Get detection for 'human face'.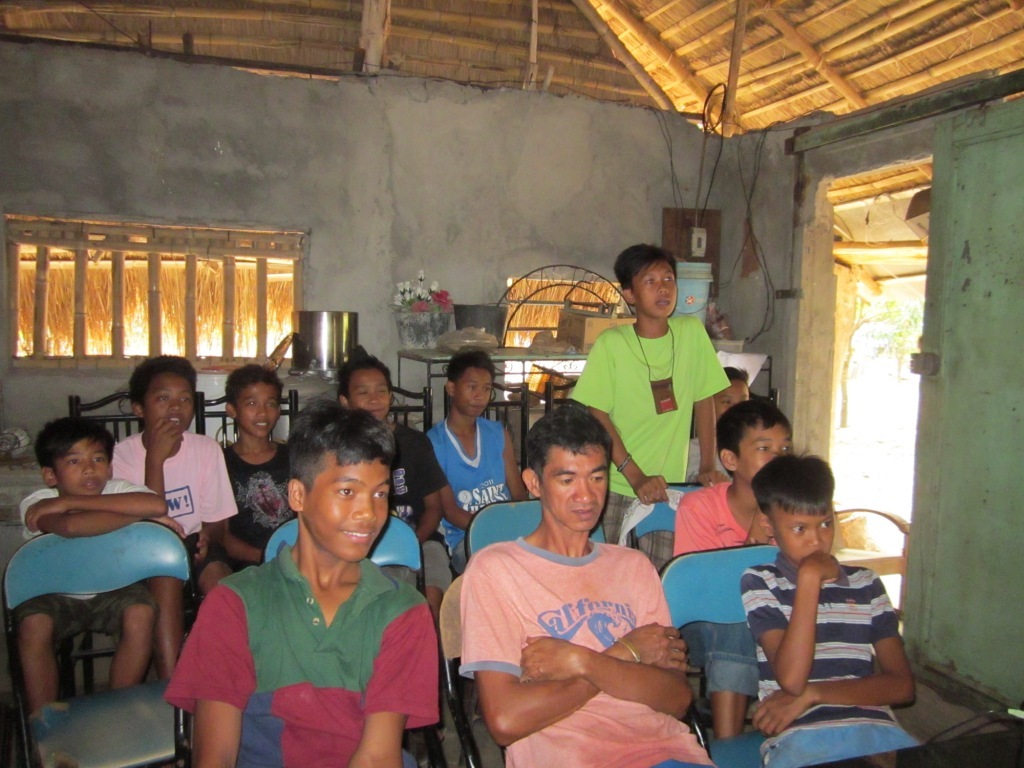
Detection: [x1=350, y1=370, x2=392, y2=421].
